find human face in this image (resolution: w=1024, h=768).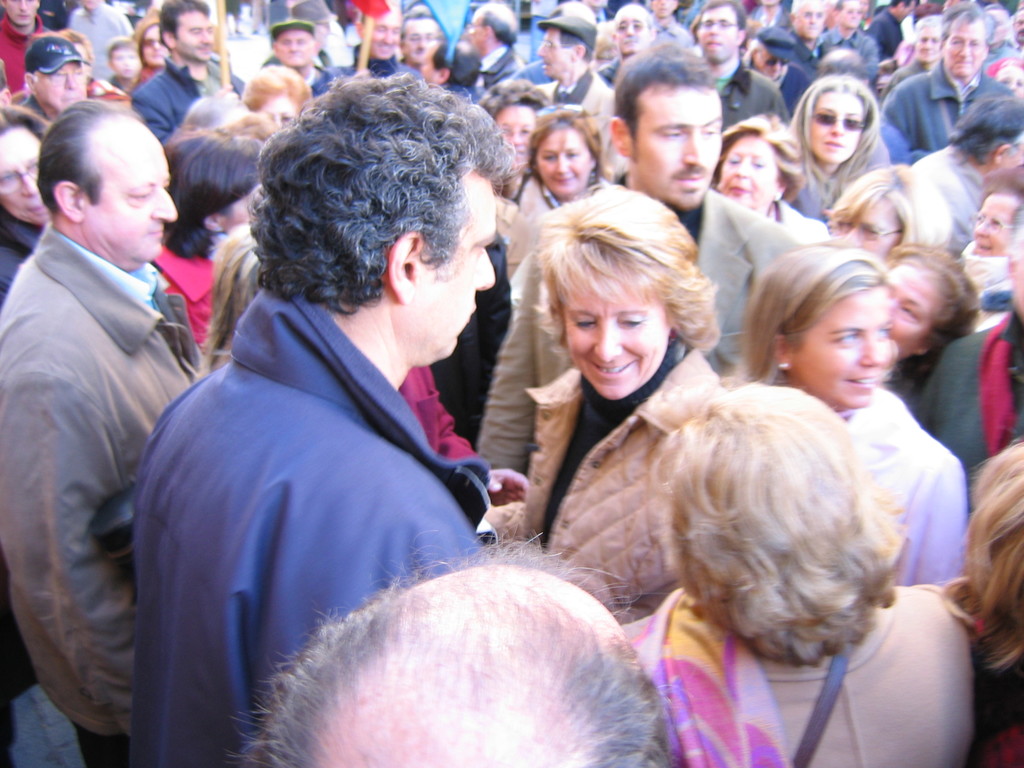
(x1=840, y1=201, x2=900, y2=257).
